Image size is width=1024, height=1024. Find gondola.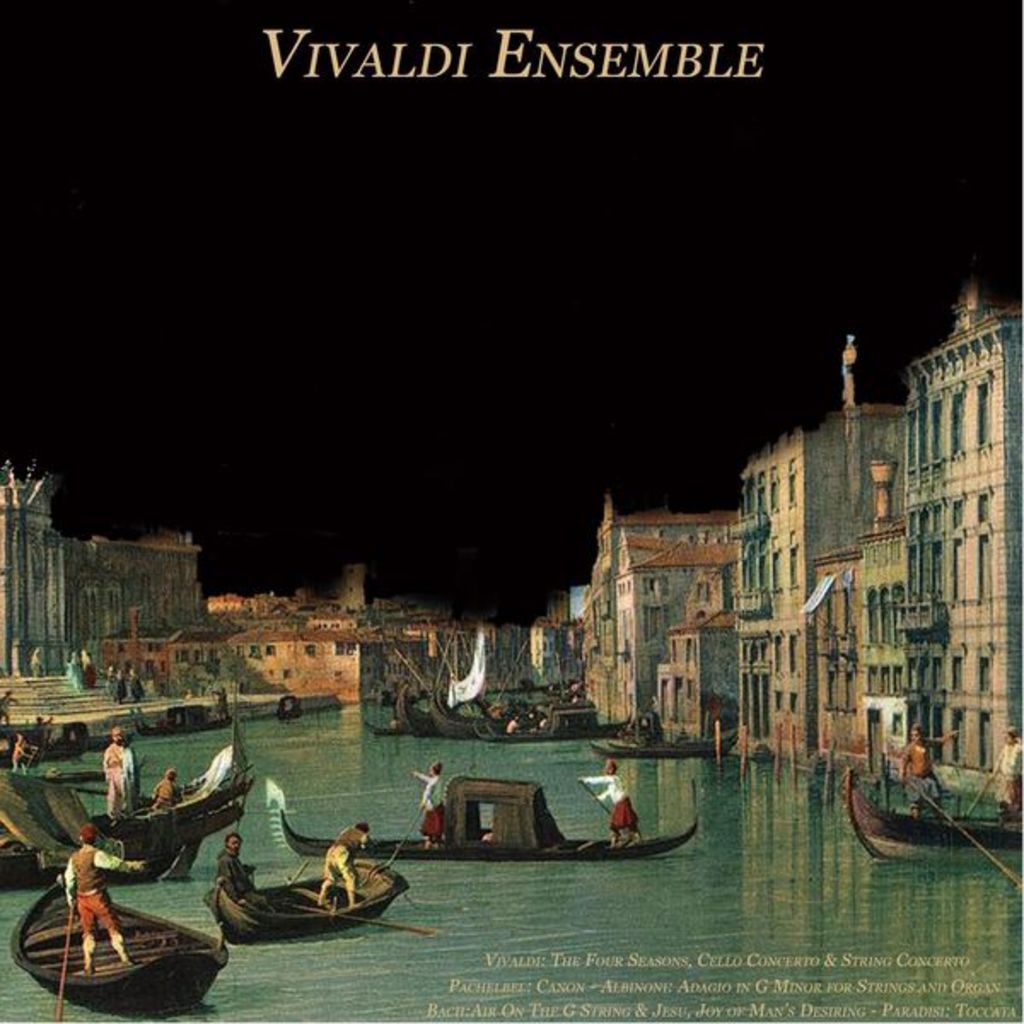
x1=271, y1=698, x2=307, y2=725.
